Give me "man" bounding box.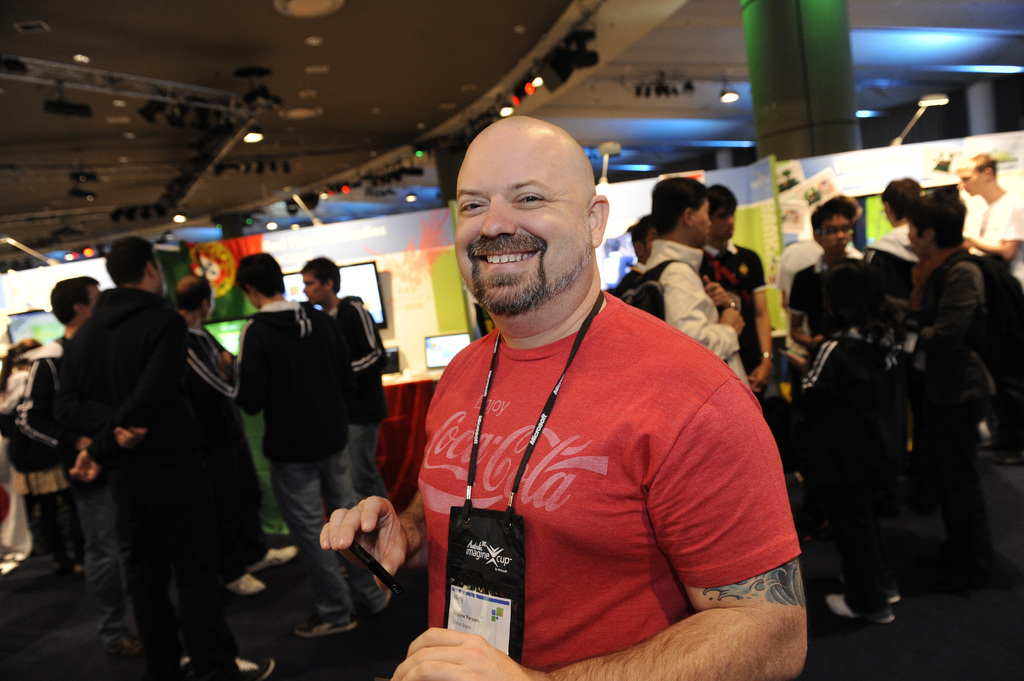
select_region(176, 272, 298, 598).
